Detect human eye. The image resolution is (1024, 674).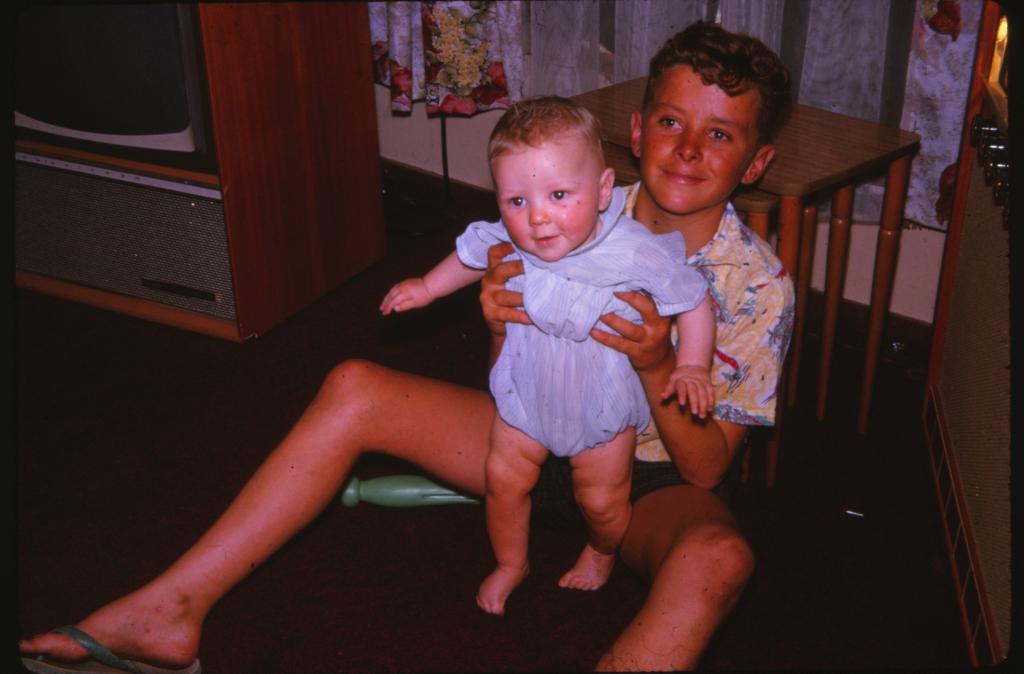
l=549, t=183, r=570, b=202.
